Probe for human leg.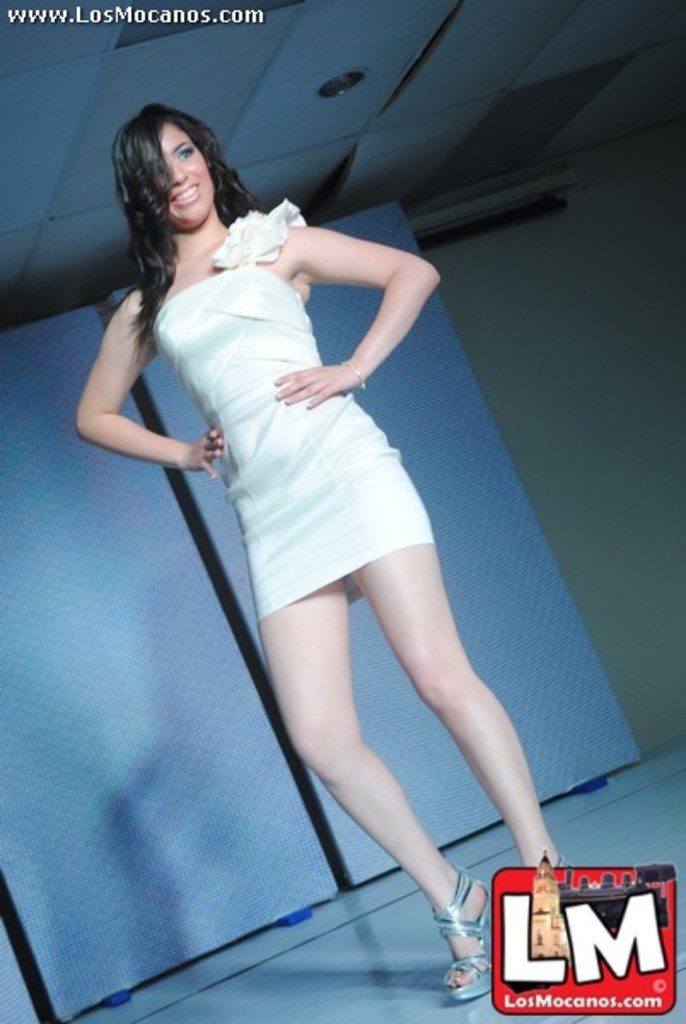
Probe result: [331, 476, 572, 874].
